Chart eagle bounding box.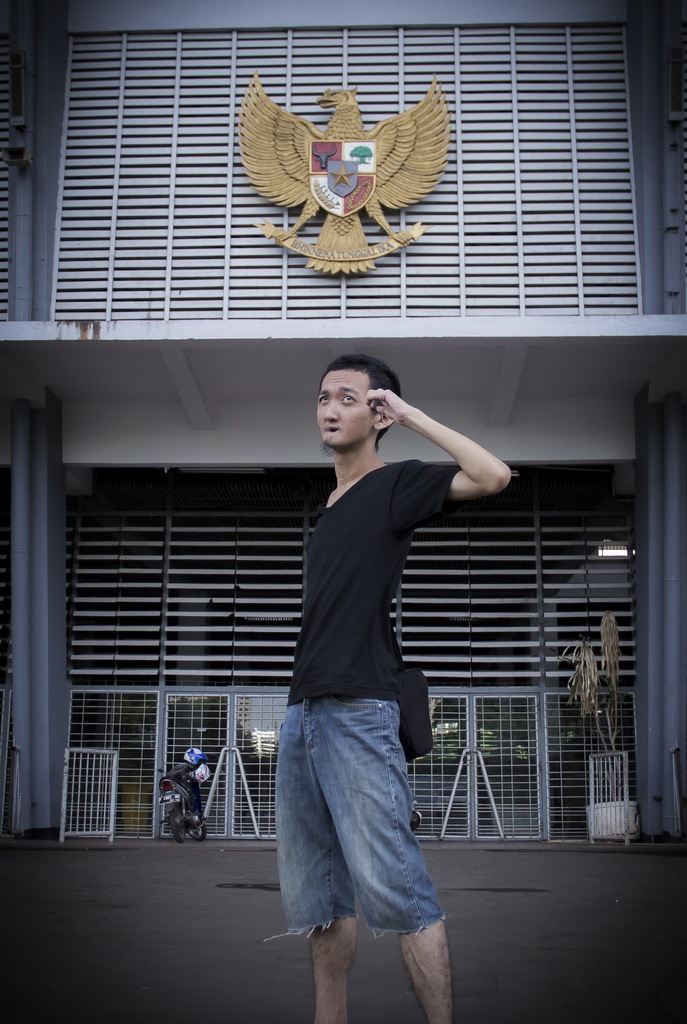
Charted: x1=238, y1=73, x2=453, y2=259.
